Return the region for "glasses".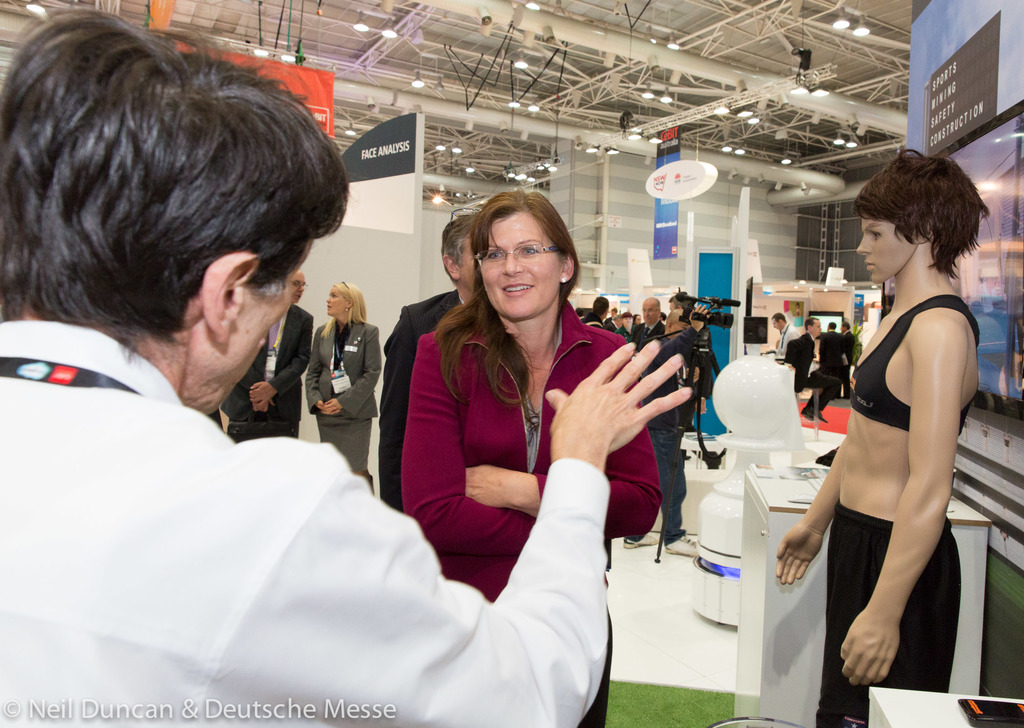
rect(774, 323, 776, 325).
